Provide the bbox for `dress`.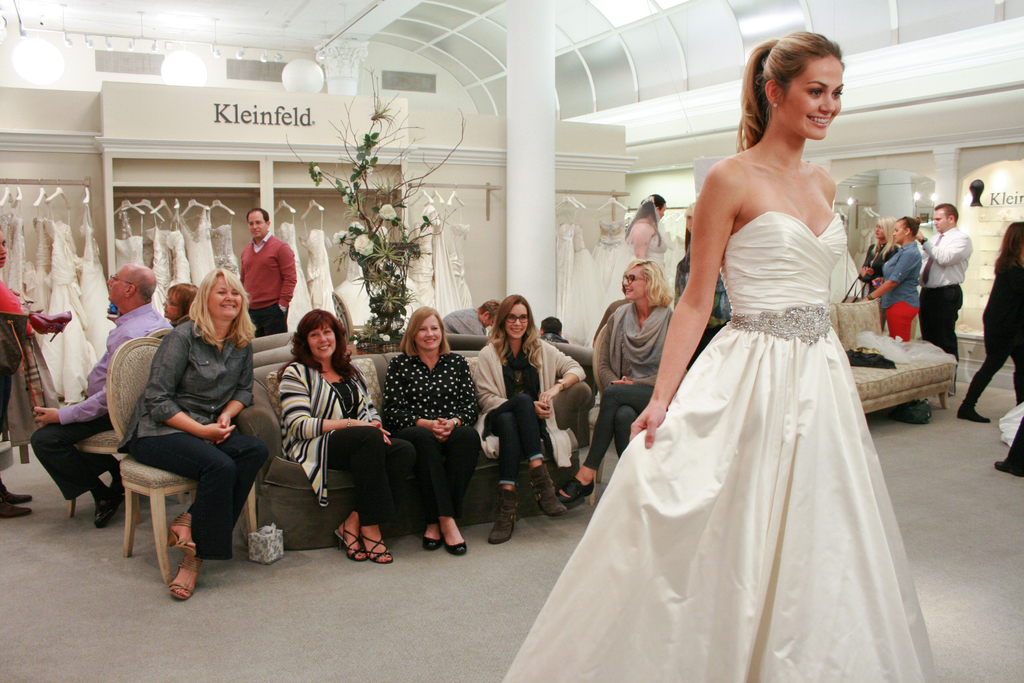
pyautogui.locateOnScreen(584, 230, 668, 347).
